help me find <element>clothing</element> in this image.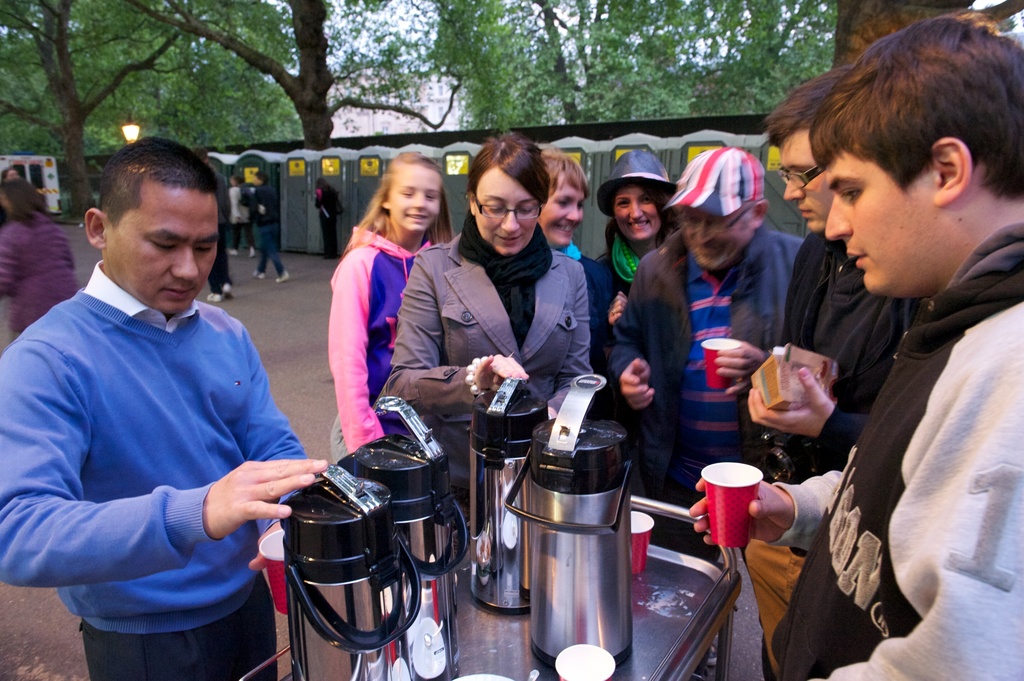
Found it: region(253, 182, 294, 279).
